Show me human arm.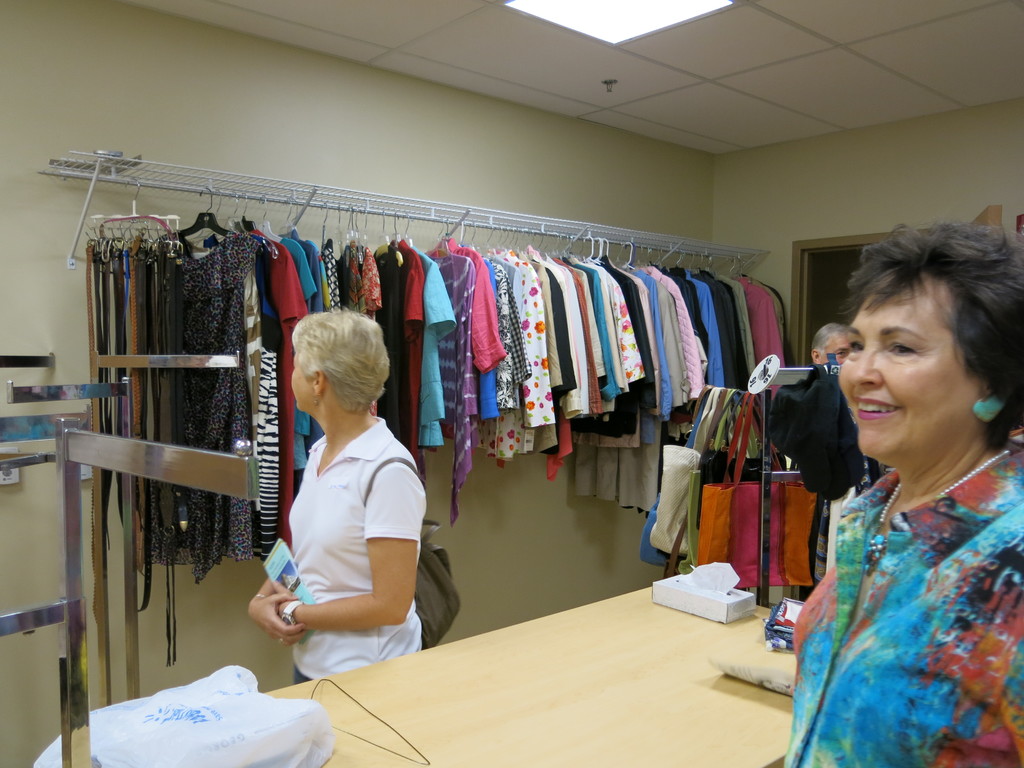
human arm is here: box=[269, 460, 413, 663].
